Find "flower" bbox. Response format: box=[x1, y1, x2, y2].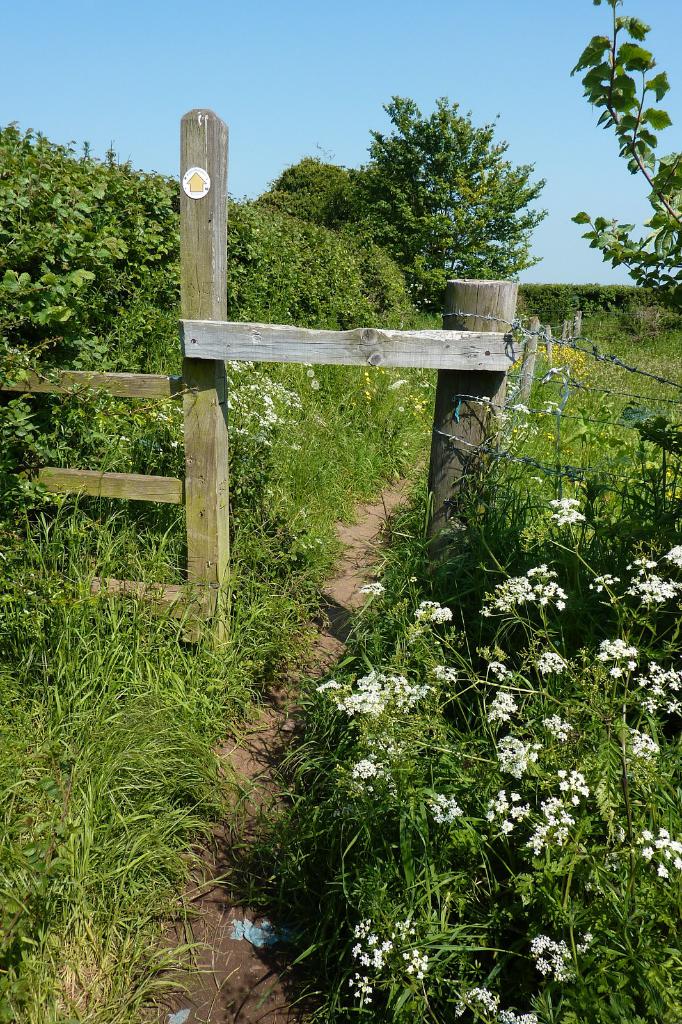
box=[360, 577, 393, 598].
